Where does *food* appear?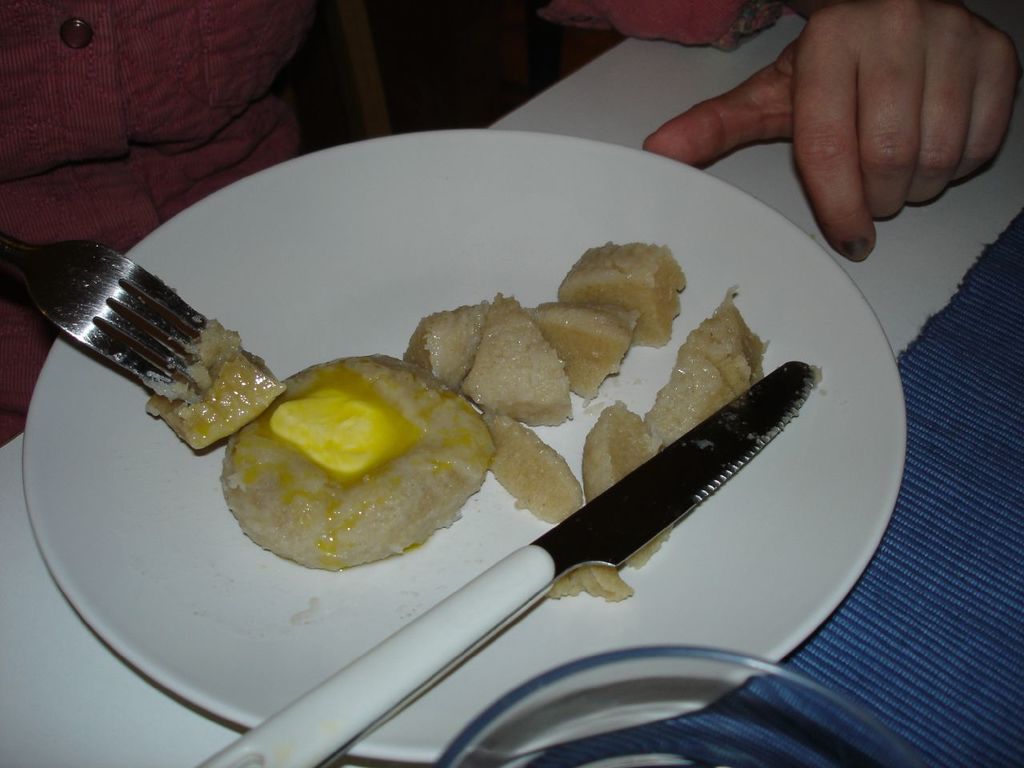
Appears at 687:286:764:399.
